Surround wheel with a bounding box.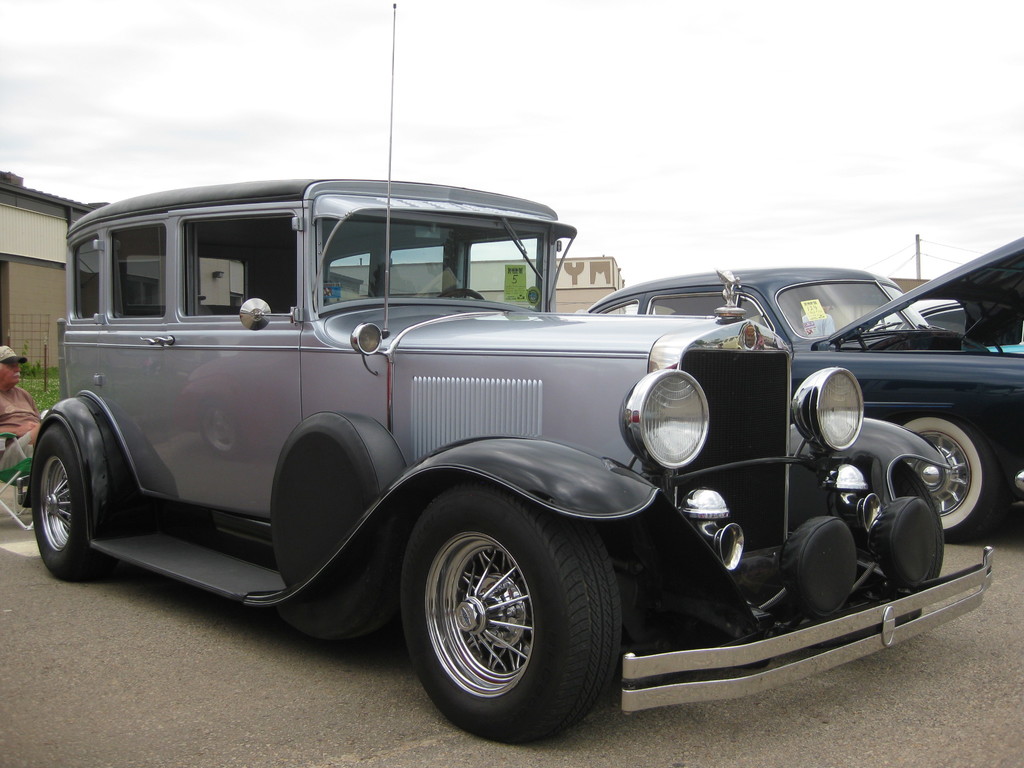
(892,412,1020,545).
